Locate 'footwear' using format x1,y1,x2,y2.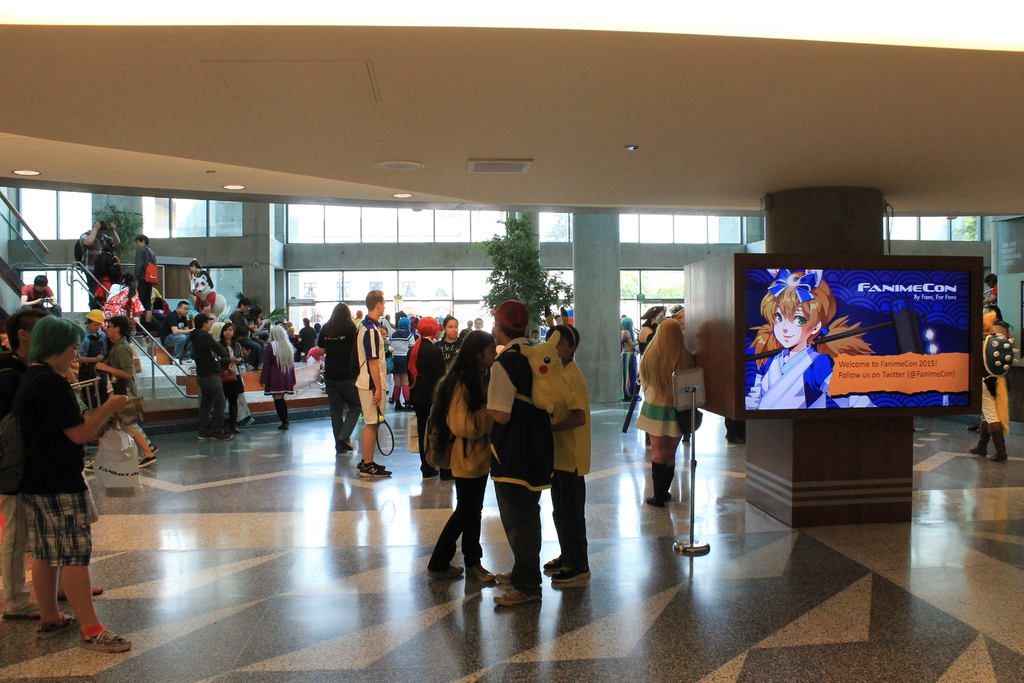
496,572,521,591.
